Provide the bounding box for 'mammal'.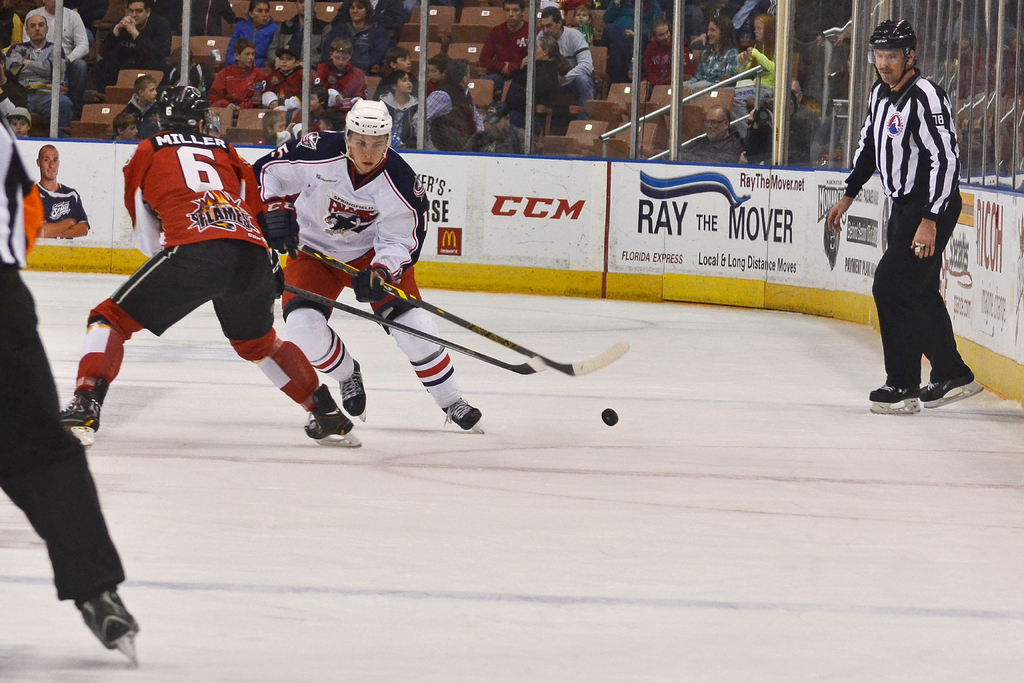
(left=0, top=111, right=136, bottom=652).
